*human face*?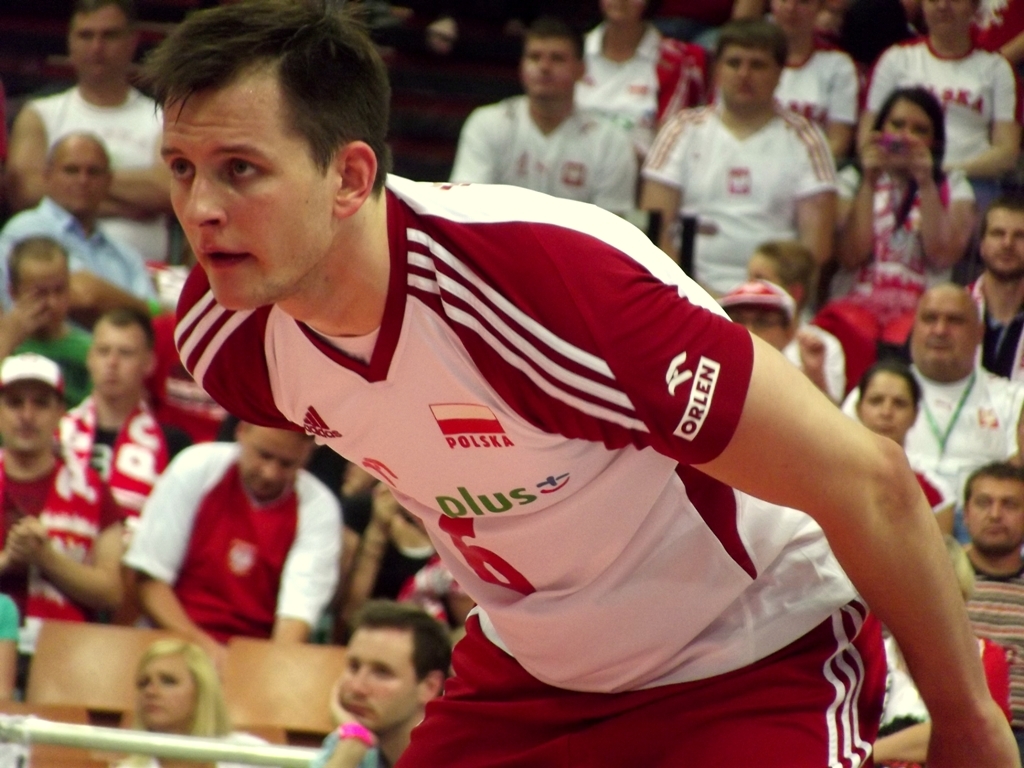
519:39:572:99
